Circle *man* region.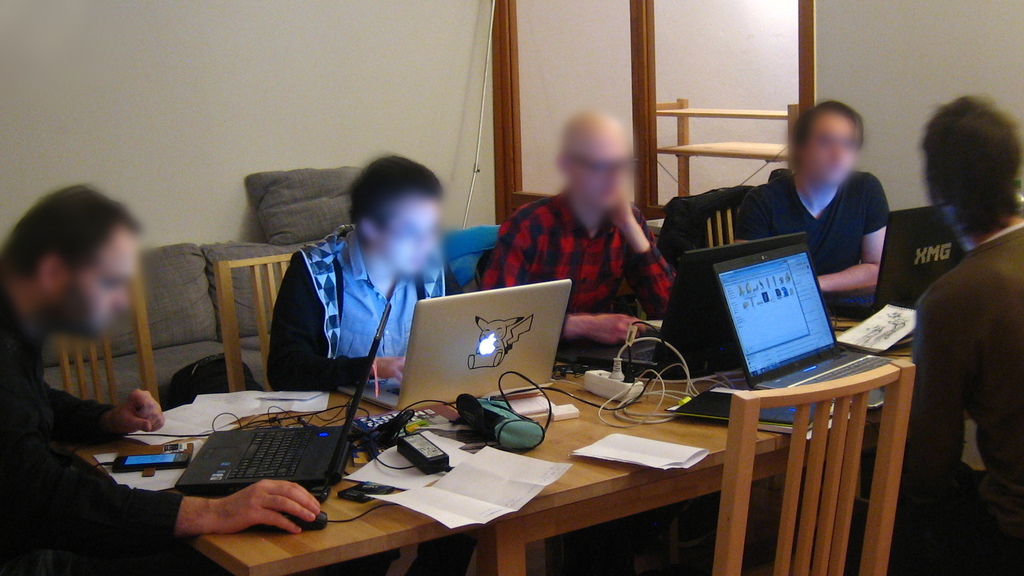
Region: bbox=(483, 108, 676, 340).
